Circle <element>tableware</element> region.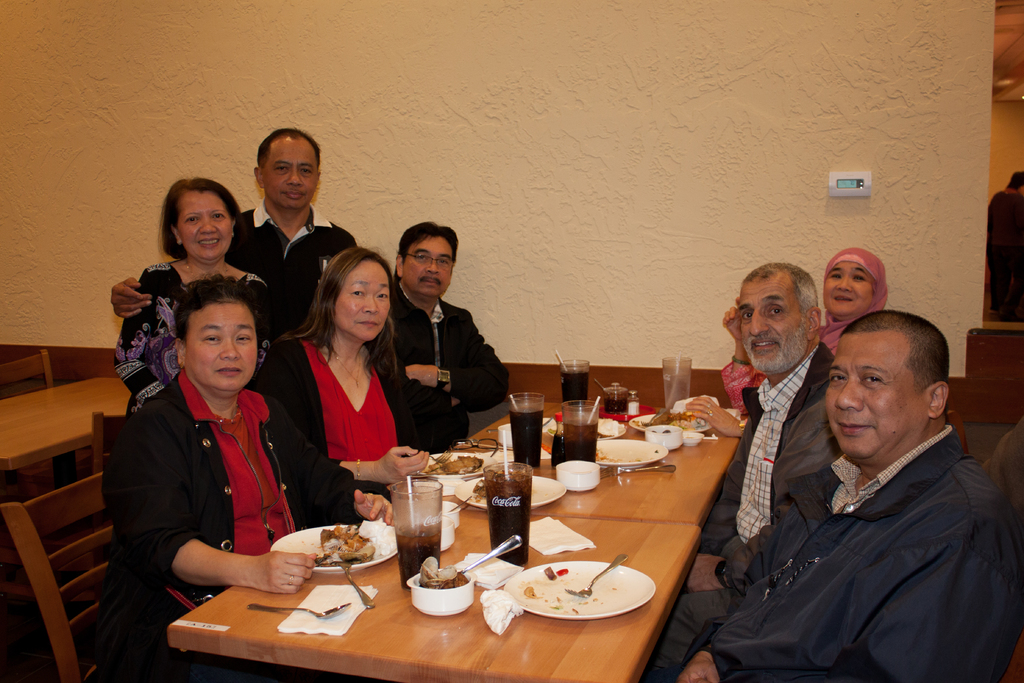
Region: <bbox>646, 423, 683, 449</bbox>.
